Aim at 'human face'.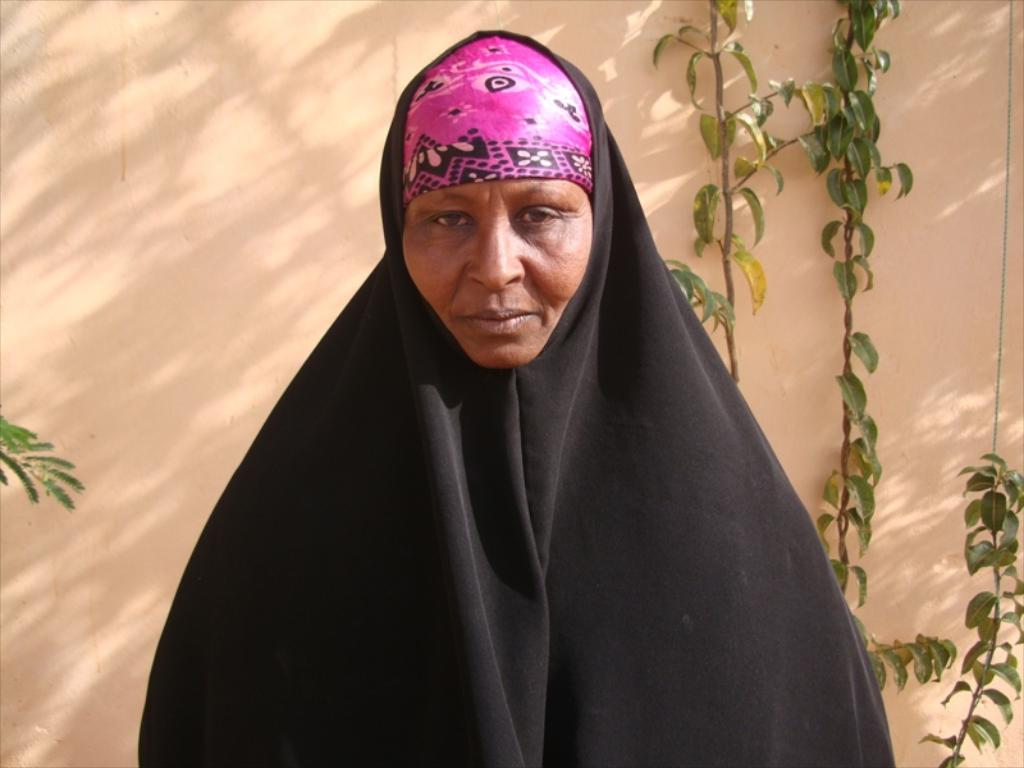
Aimed at {"x1": 399, "y1": 180, "x2": 589, "y2": 369}.
